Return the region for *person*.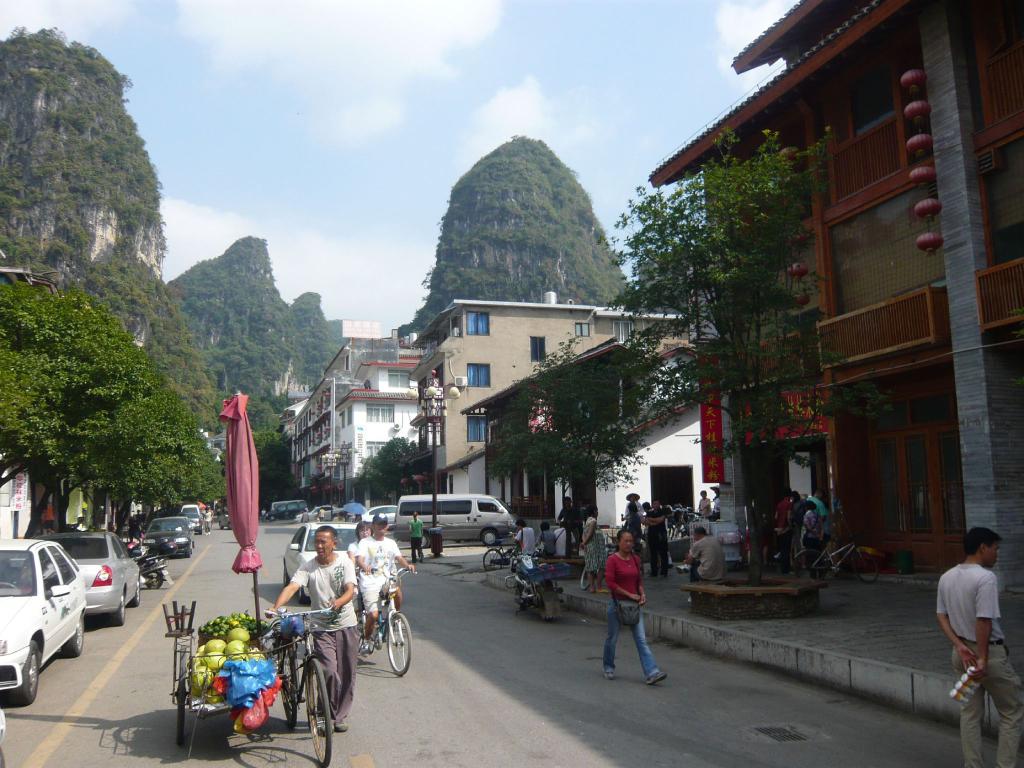
pyautogui.locateOnScreen(556, 517, 575, 563).
